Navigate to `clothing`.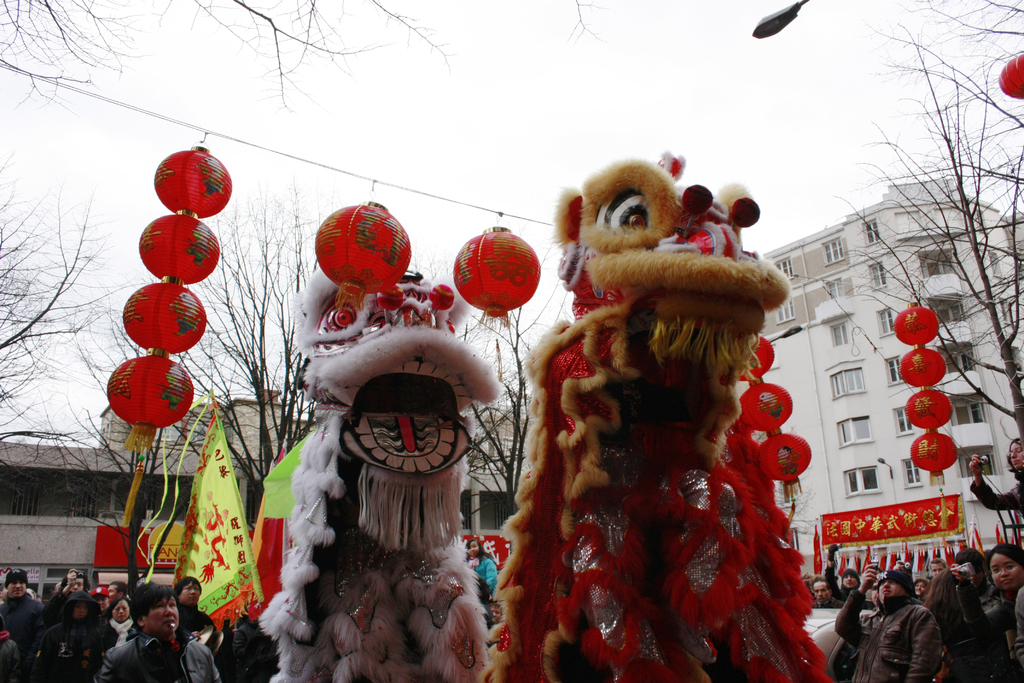
Navigation target: [958,573,1023,682].
